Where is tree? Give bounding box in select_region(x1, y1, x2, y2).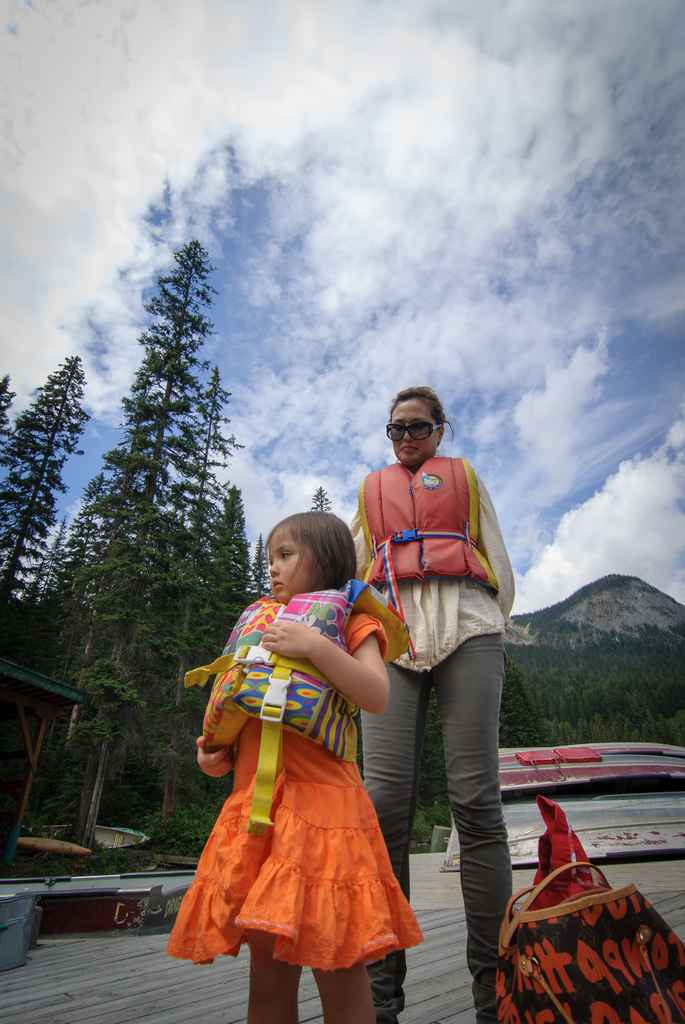
select_region(0, 375, 17, 436).
